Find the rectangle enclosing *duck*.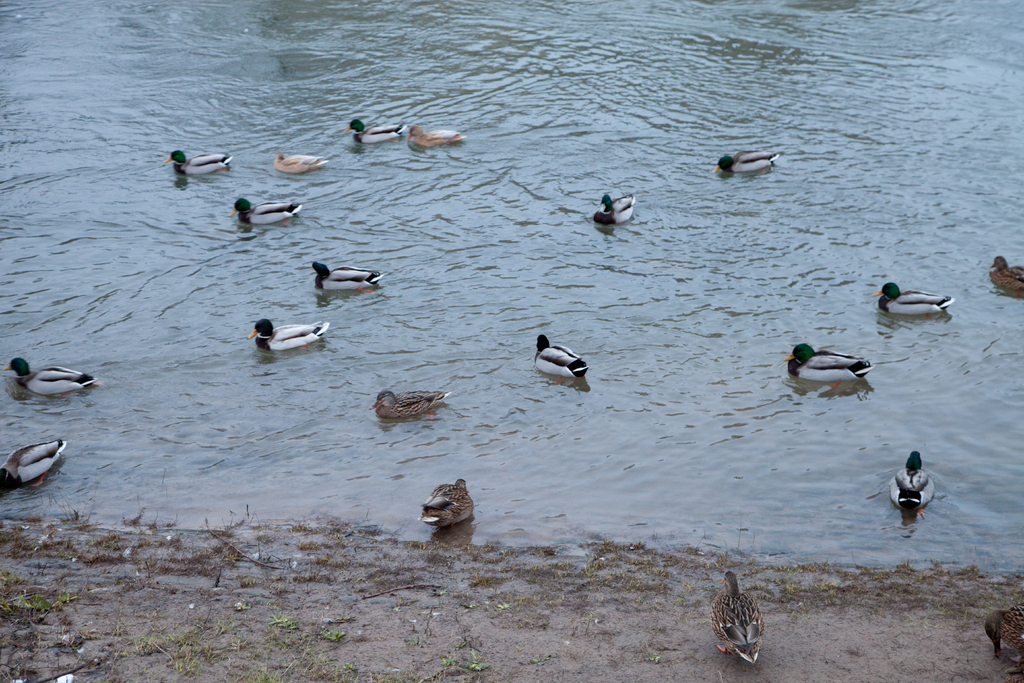
region(226, 193, 310, 236).
